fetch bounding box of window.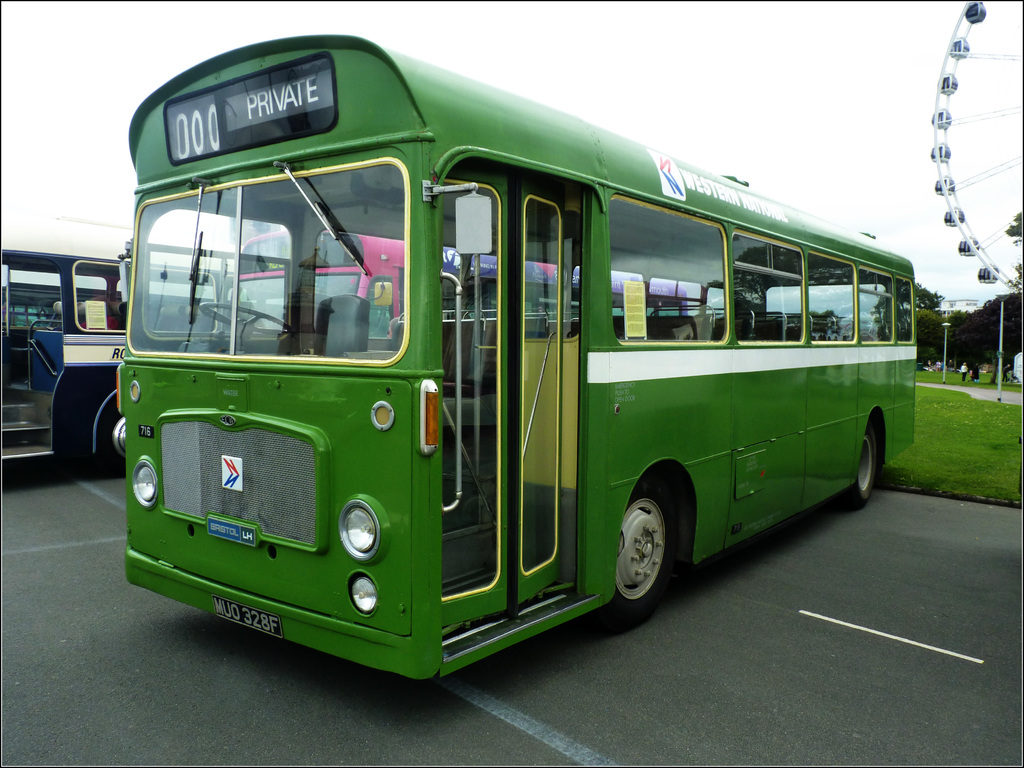
Bbox: bbox=[608, 196, 726, 339].
